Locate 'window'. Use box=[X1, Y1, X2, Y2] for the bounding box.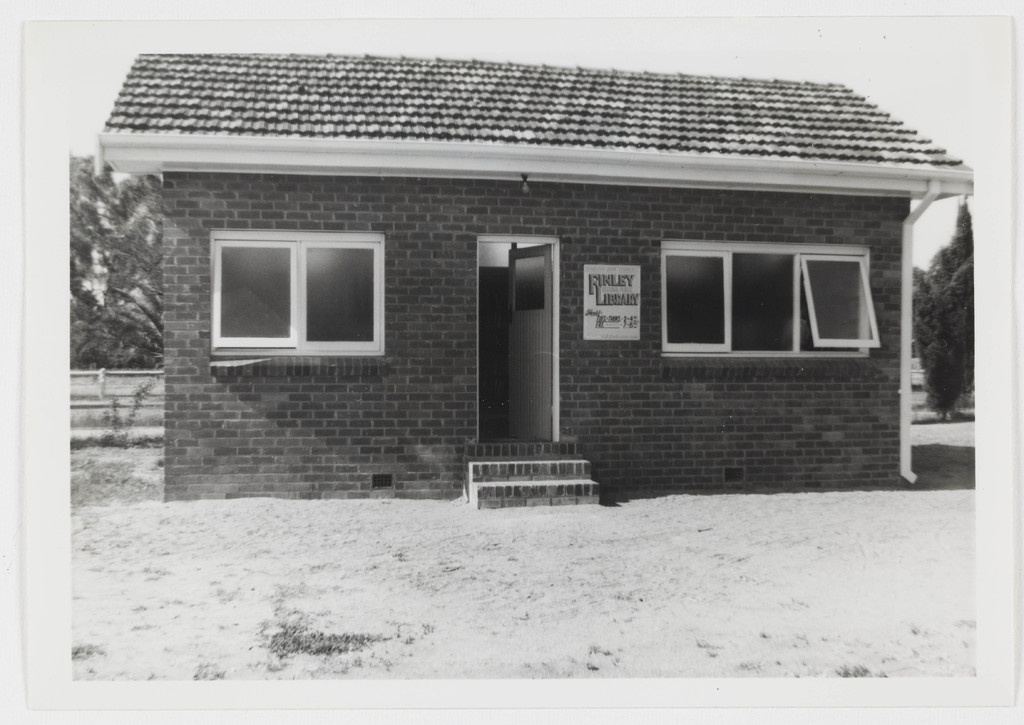
box=[661, 243, 885, 353].
